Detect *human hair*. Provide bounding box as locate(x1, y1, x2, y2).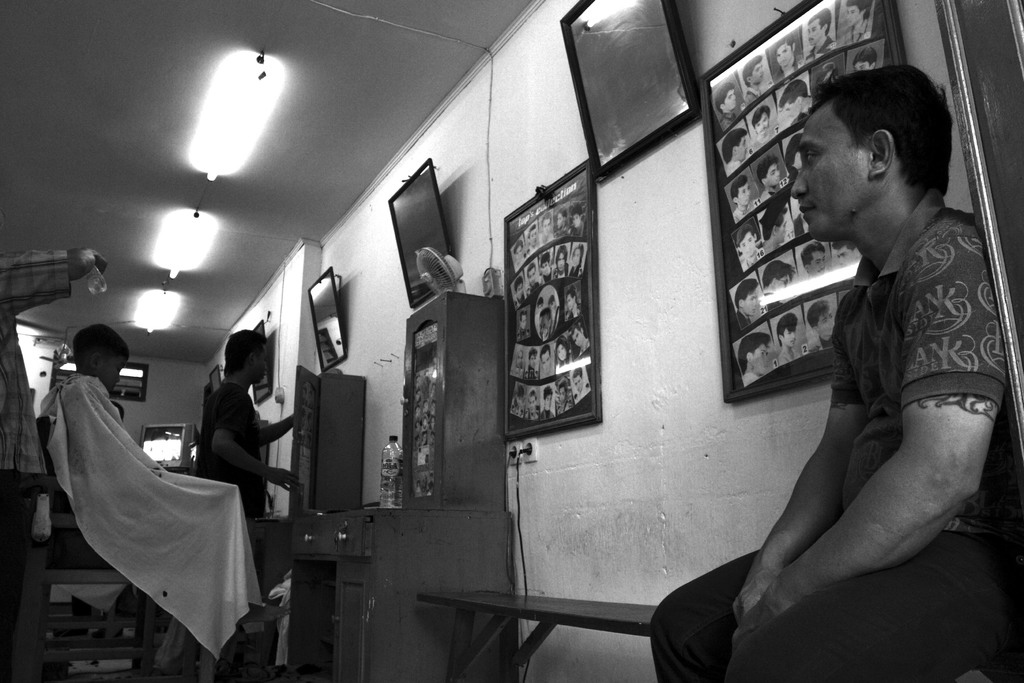
locate(736, 223, 761, 247).
